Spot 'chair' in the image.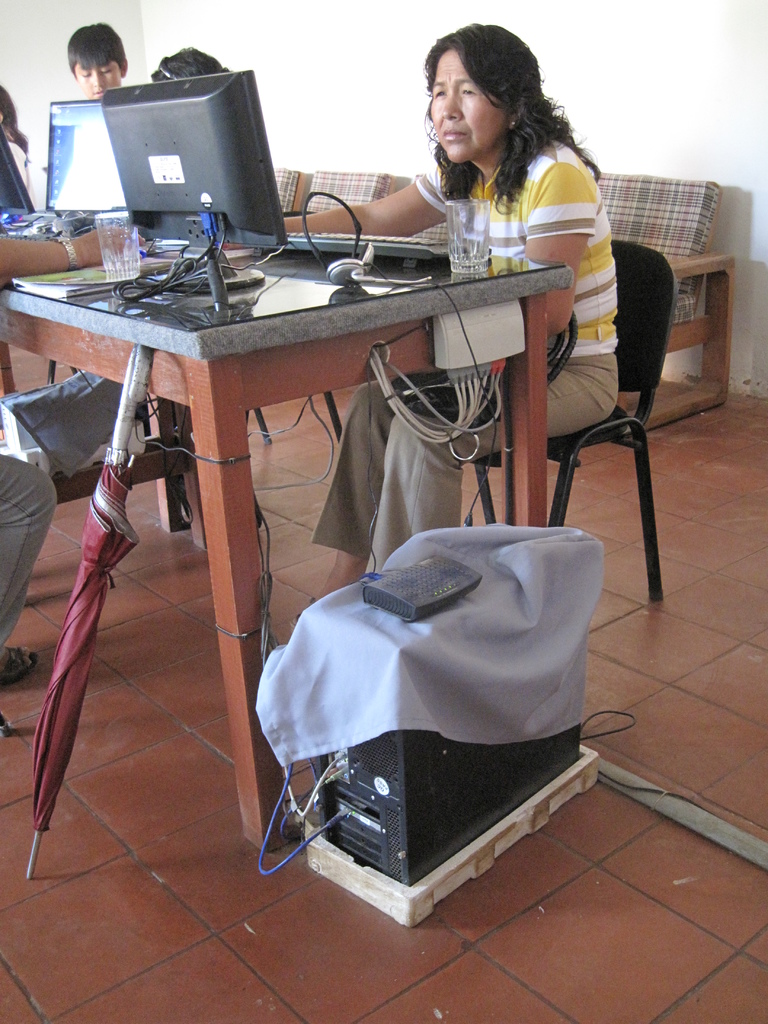
'chair' found at select_region(271, 163, 301, 219).
